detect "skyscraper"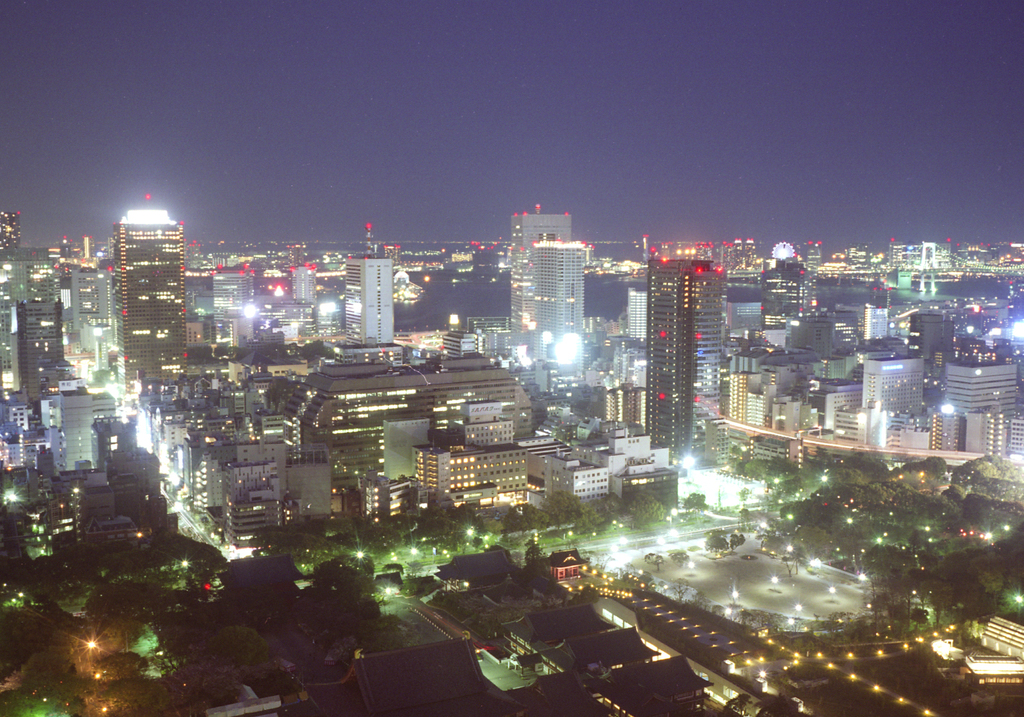
box=[642, 254, 723, 463]
